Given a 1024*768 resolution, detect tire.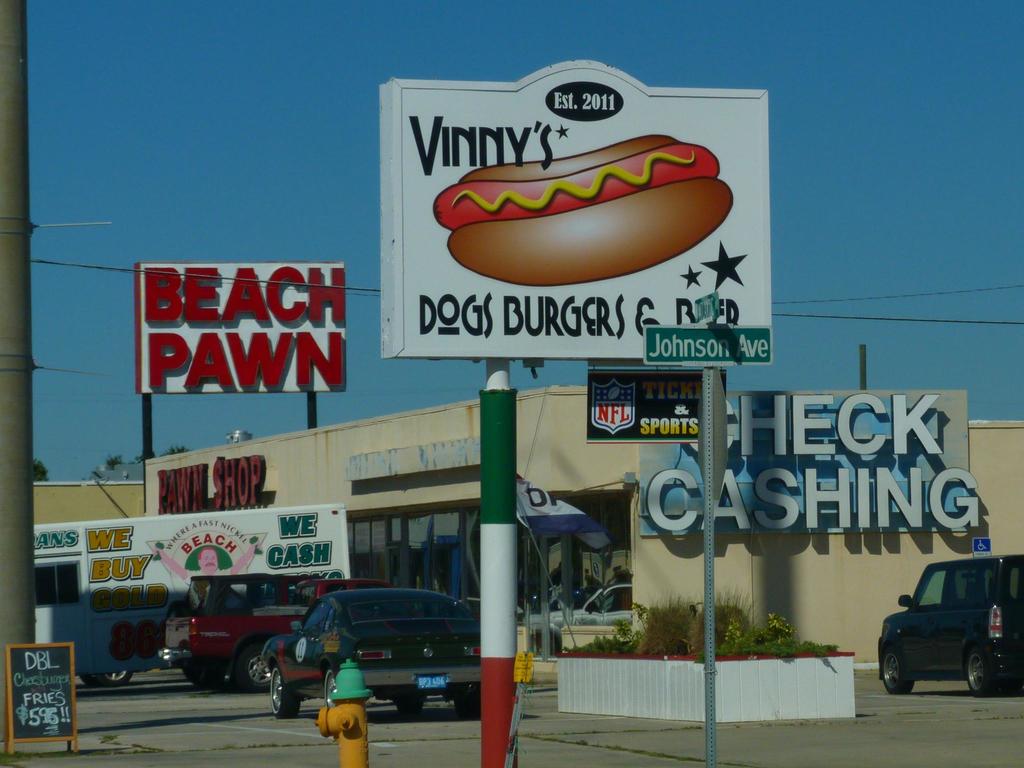
detection(961, 641, 1011, 699).
